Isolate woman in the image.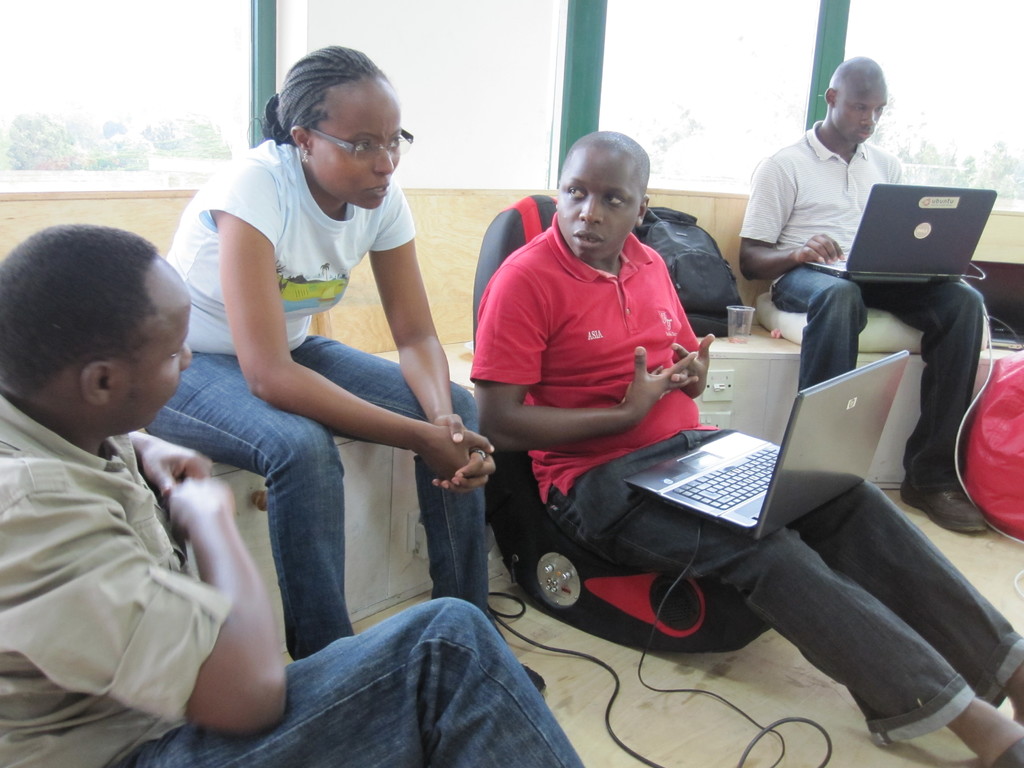
Isolated region: crop(156, 31, 459, 703).
